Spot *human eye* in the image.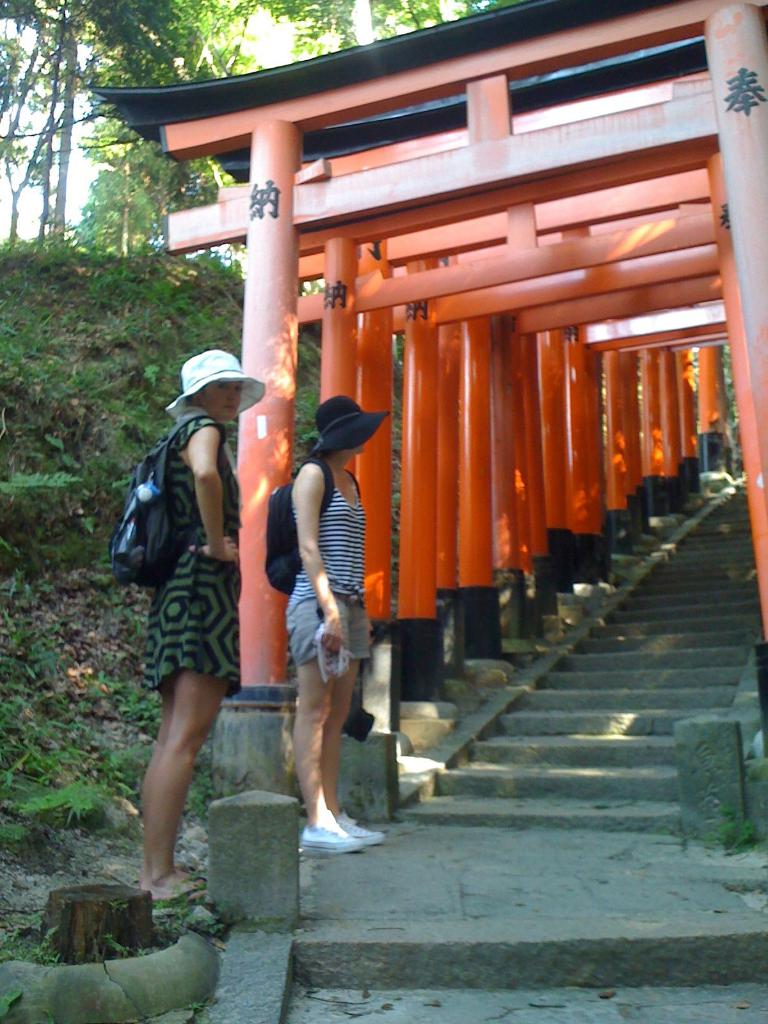
*human eye* found at pyautogui.locateOnScreen(235, 385, 242, 392).
